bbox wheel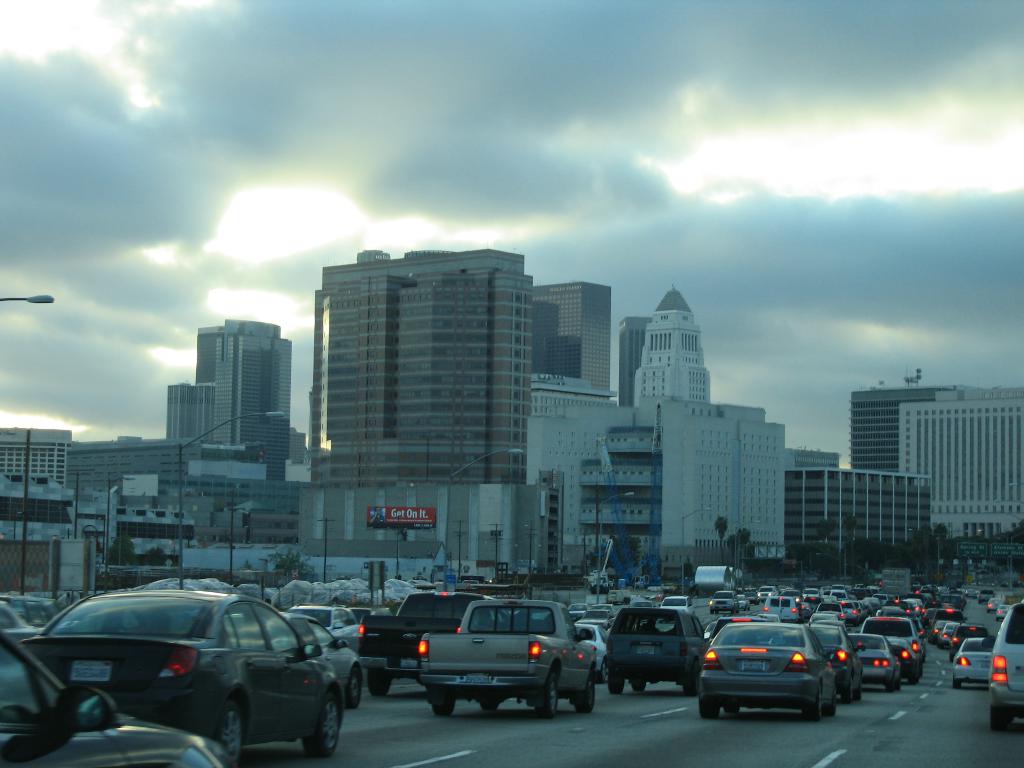
bbox=(578, 671, 596, 715)
